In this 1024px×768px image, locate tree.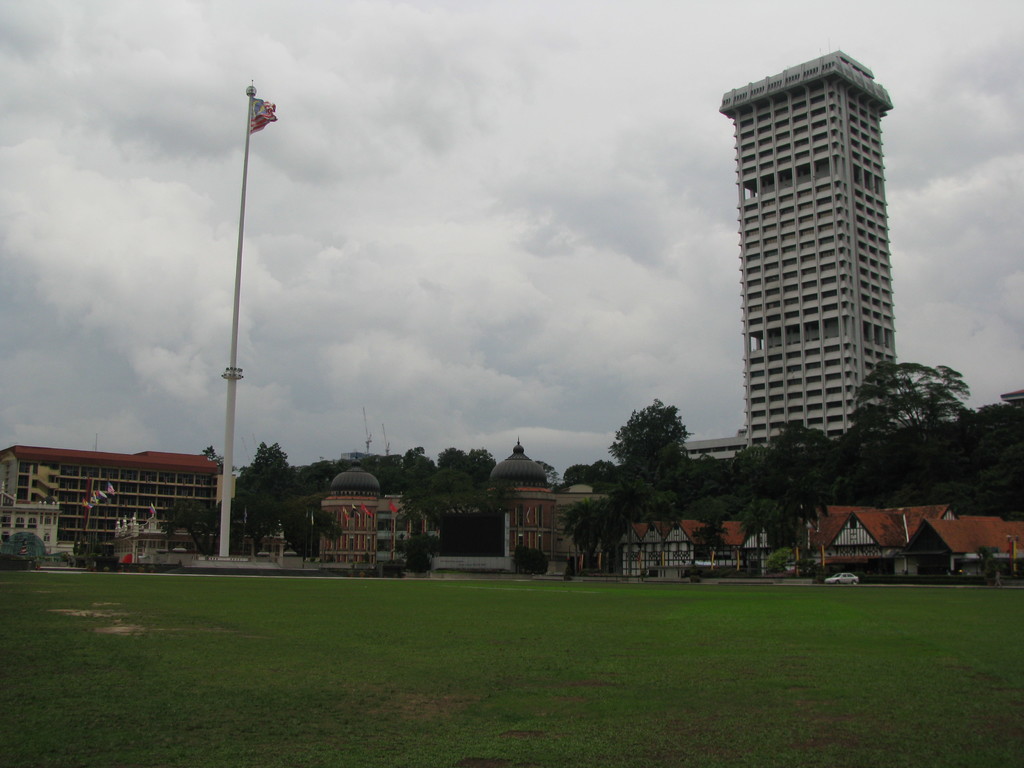
Bounding box: (396,442,439,503).
